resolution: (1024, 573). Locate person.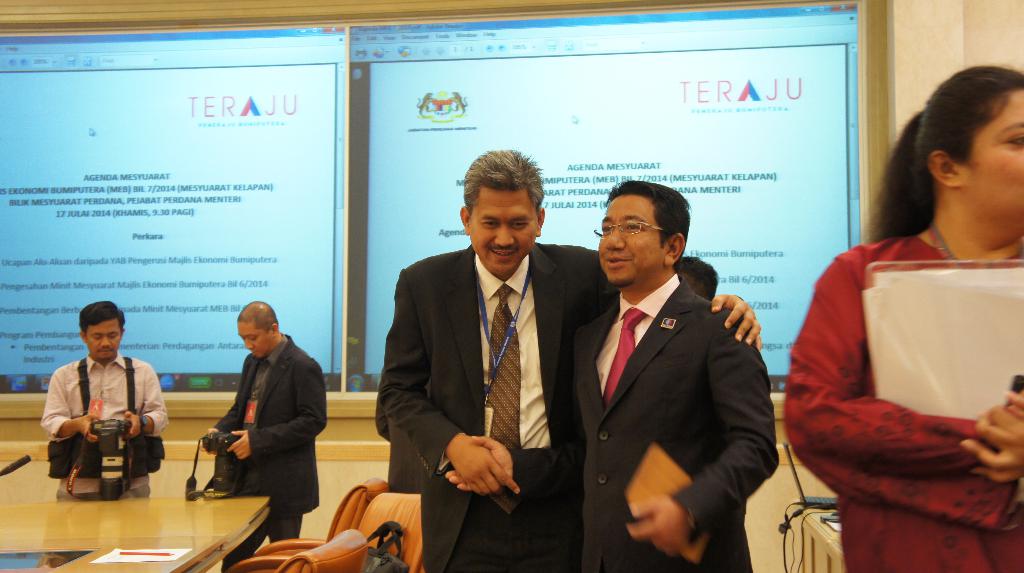
[674, 254, 719, 297].
